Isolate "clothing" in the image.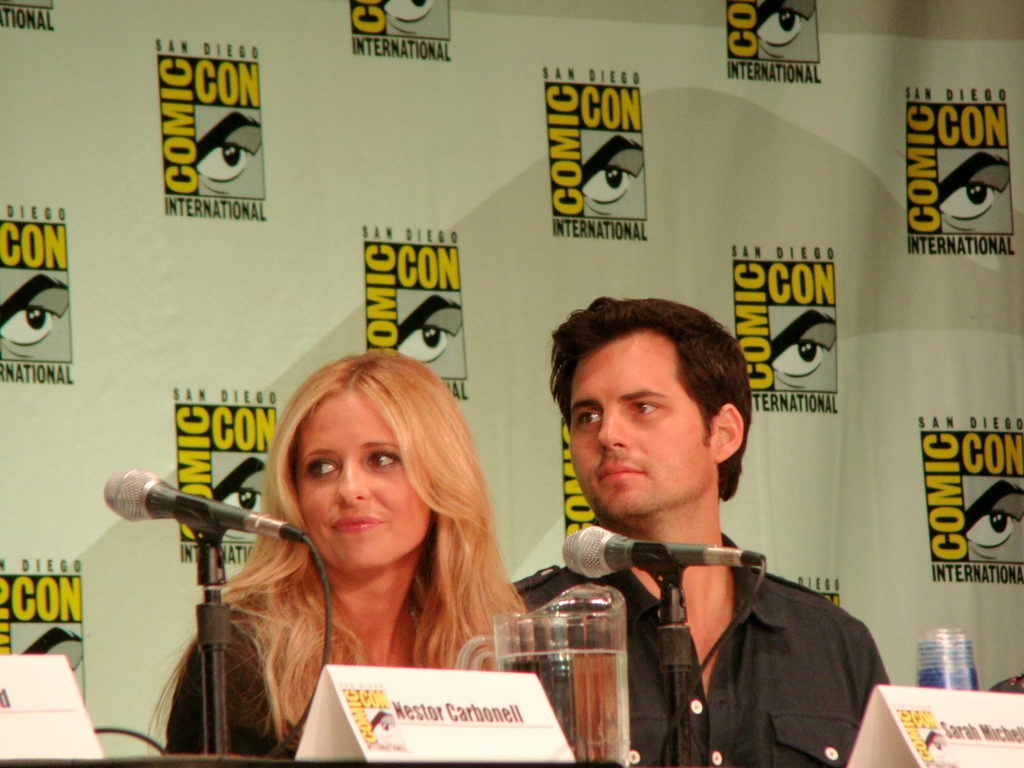
Isolated region: [x1=163, y1=585, x2=312, y2=761].
